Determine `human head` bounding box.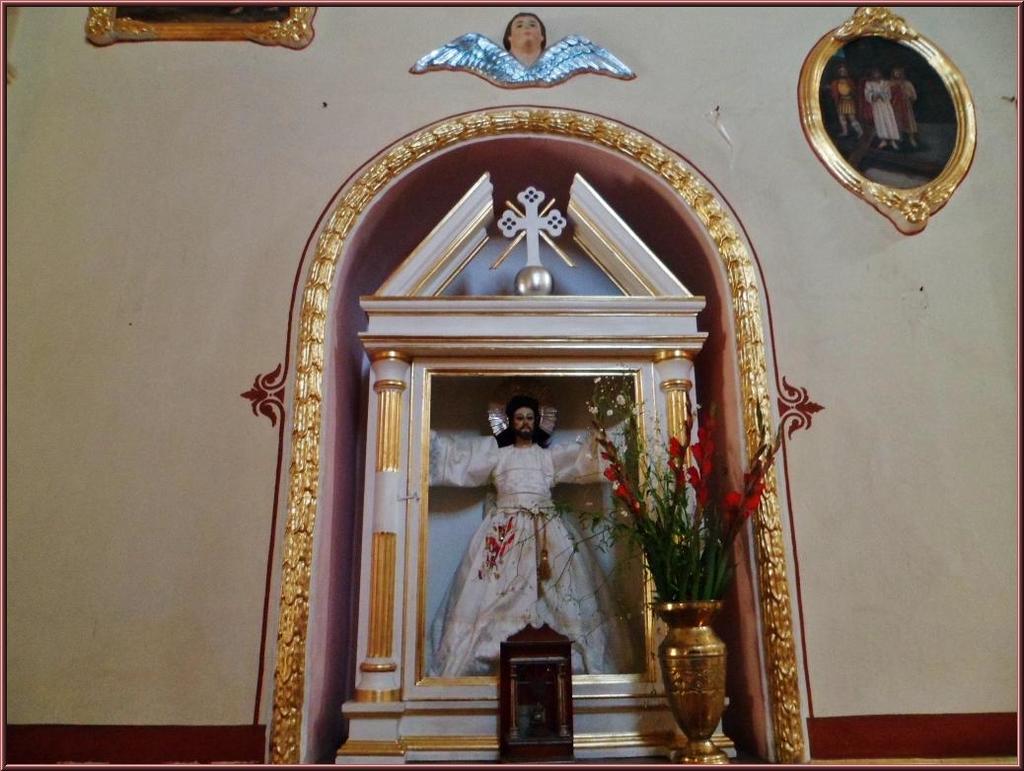
Determined: BBox(503, 11, 548, 60).
